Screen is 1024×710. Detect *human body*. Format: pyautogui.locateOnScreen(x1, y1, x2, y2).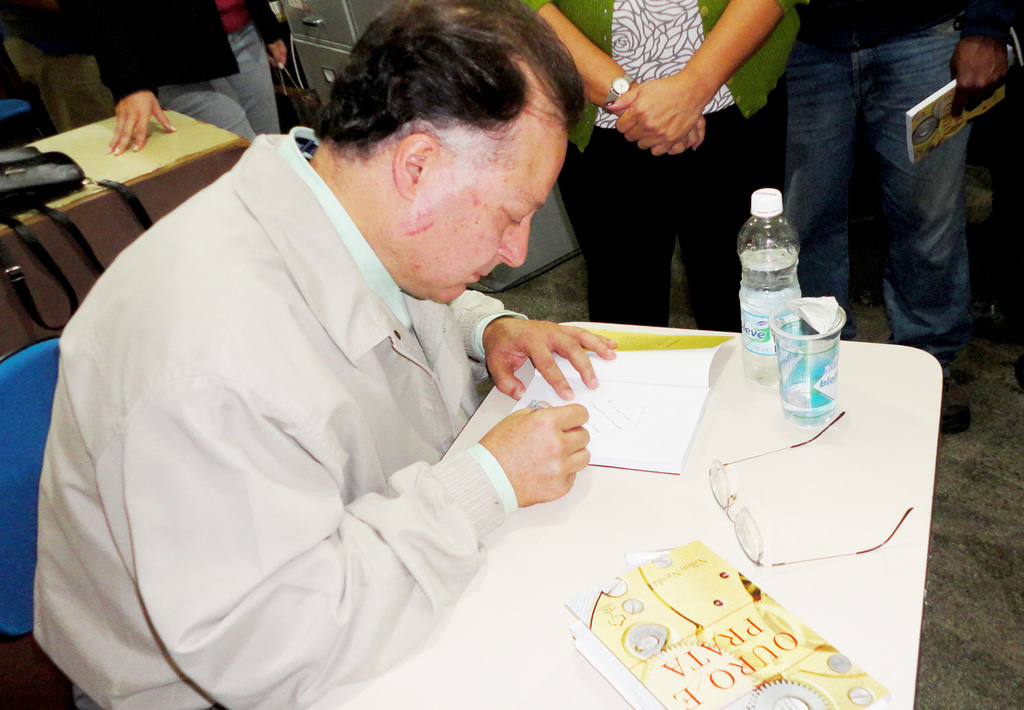
pyautogui.locateOnScreen(783, 0, 1014, 428).
